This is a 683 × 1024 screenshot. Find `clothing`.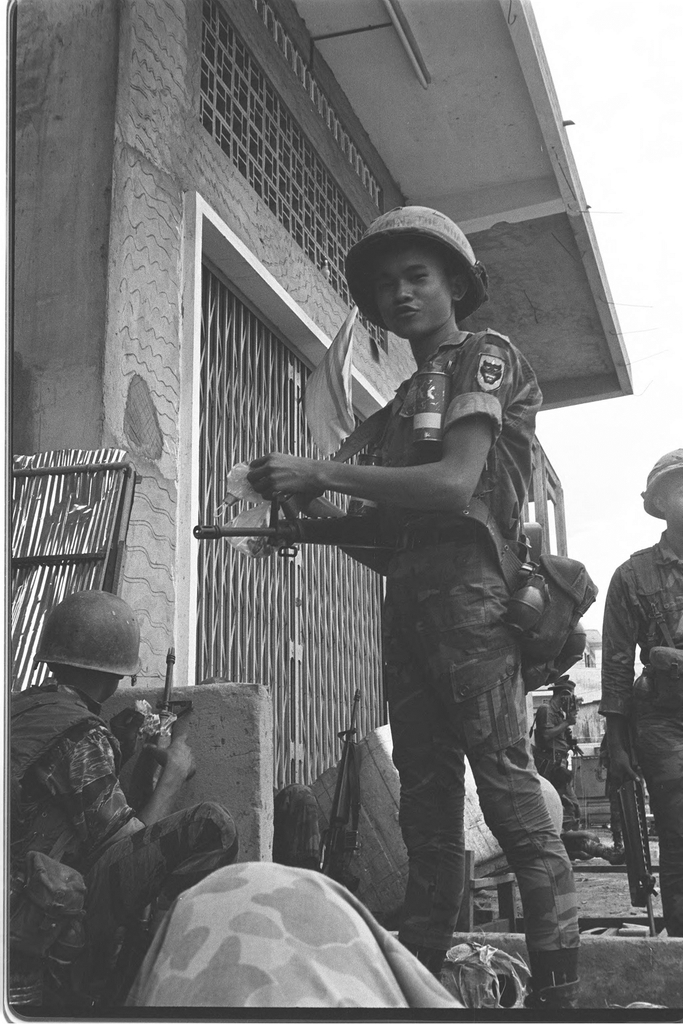
Bounding box: [0, 671, 238, 1009].
